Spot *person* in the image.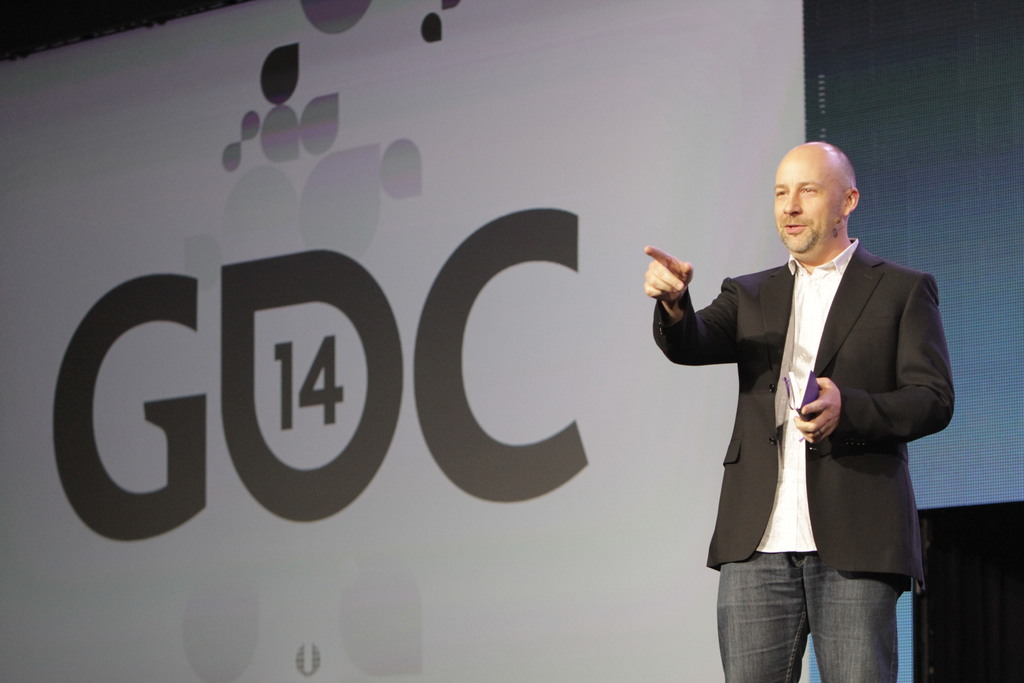
*person* found at <bbox>639, 143, 959, 682</bbox>.
